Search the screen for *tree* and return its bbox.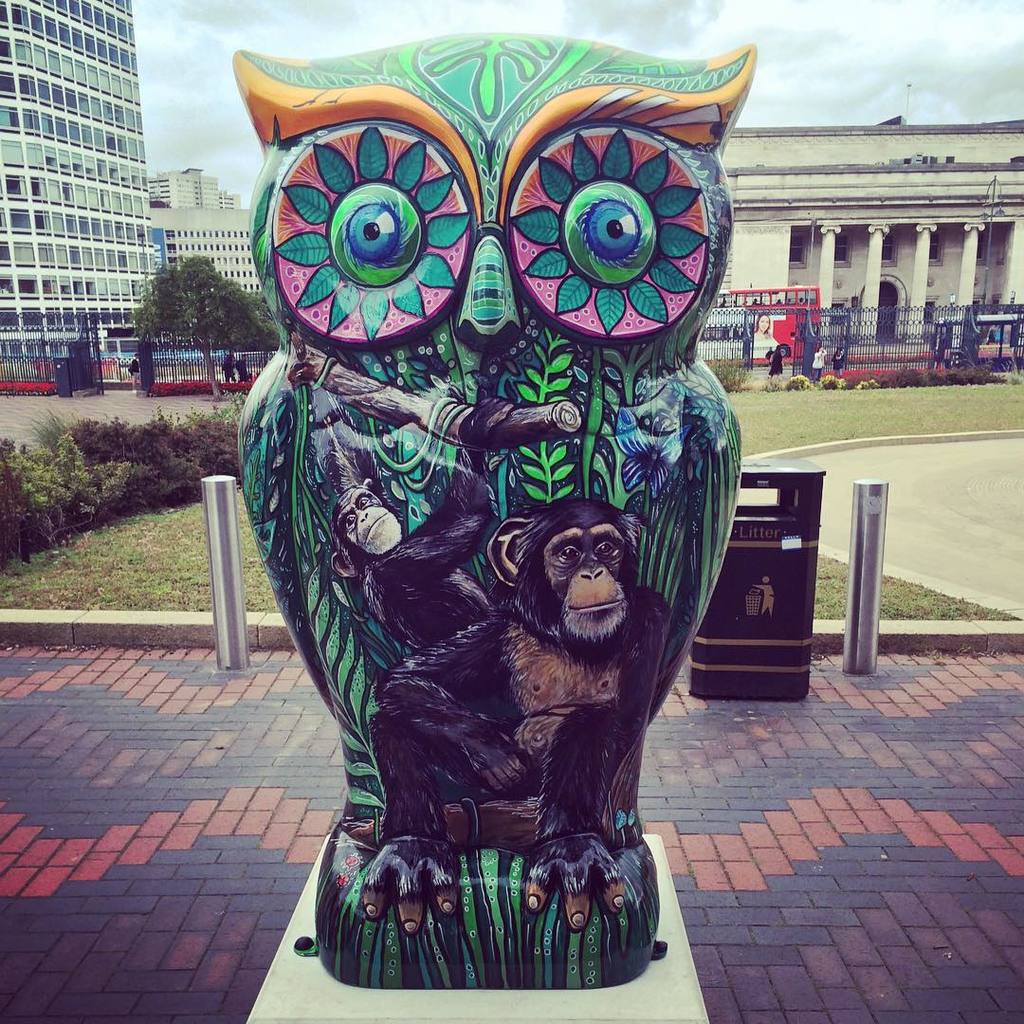
Found: pyautogui.locateOnScreen(137, 257, 273, 403).
